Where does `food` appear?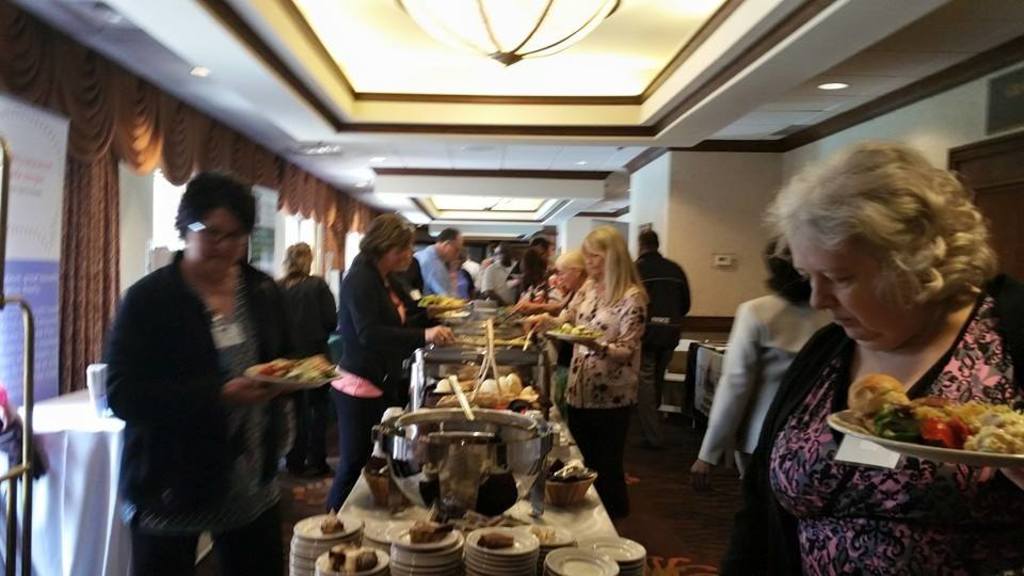
Appears at (x1=474, y1=532, x2=521, y2=545).
